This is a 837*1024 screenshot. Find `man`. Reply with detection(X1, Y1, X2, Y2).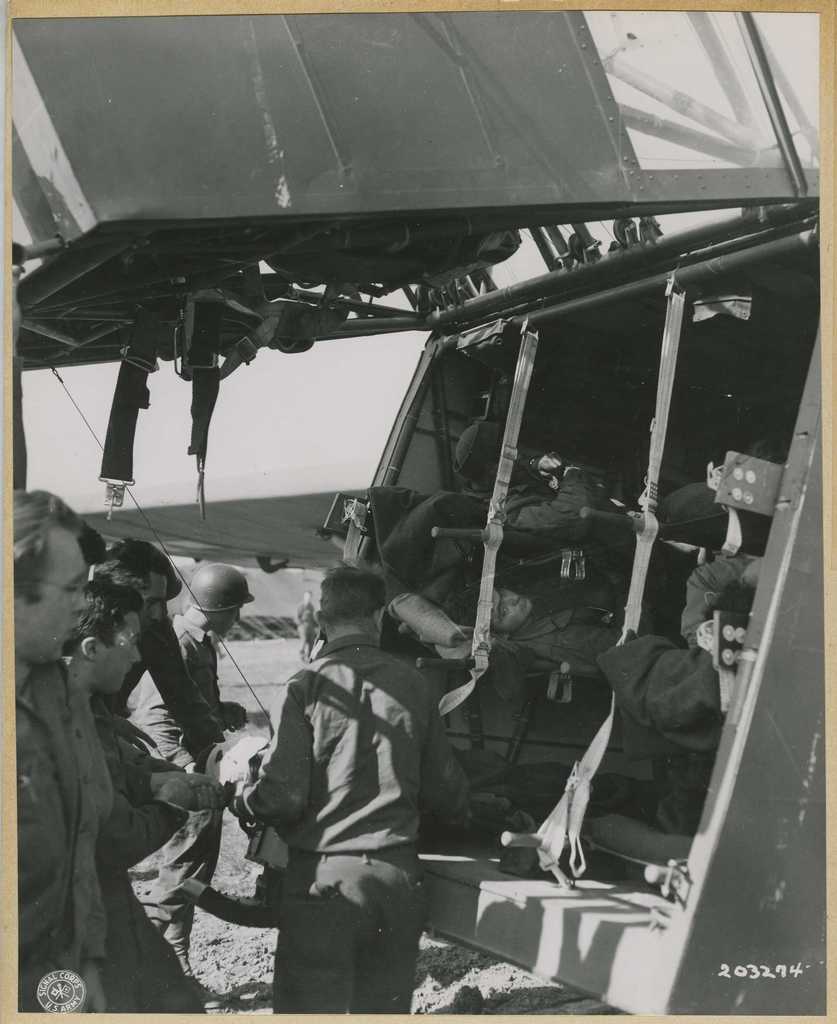
detection(68, 577, 207, 1014).
